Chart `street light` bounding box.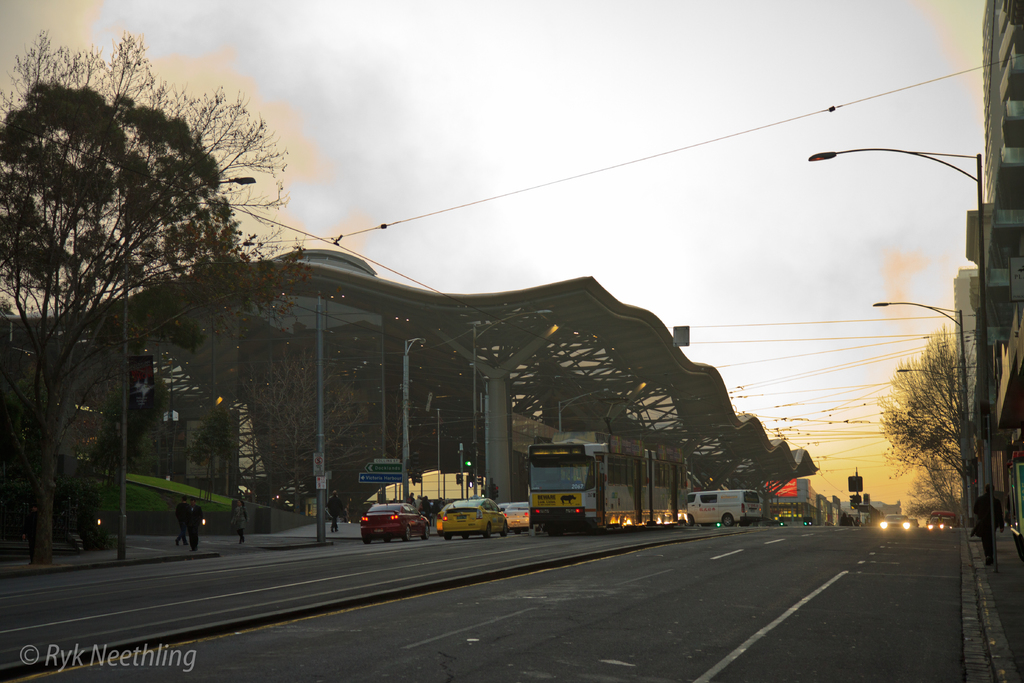
Charted: select_region(872, 300, 981, 536).
